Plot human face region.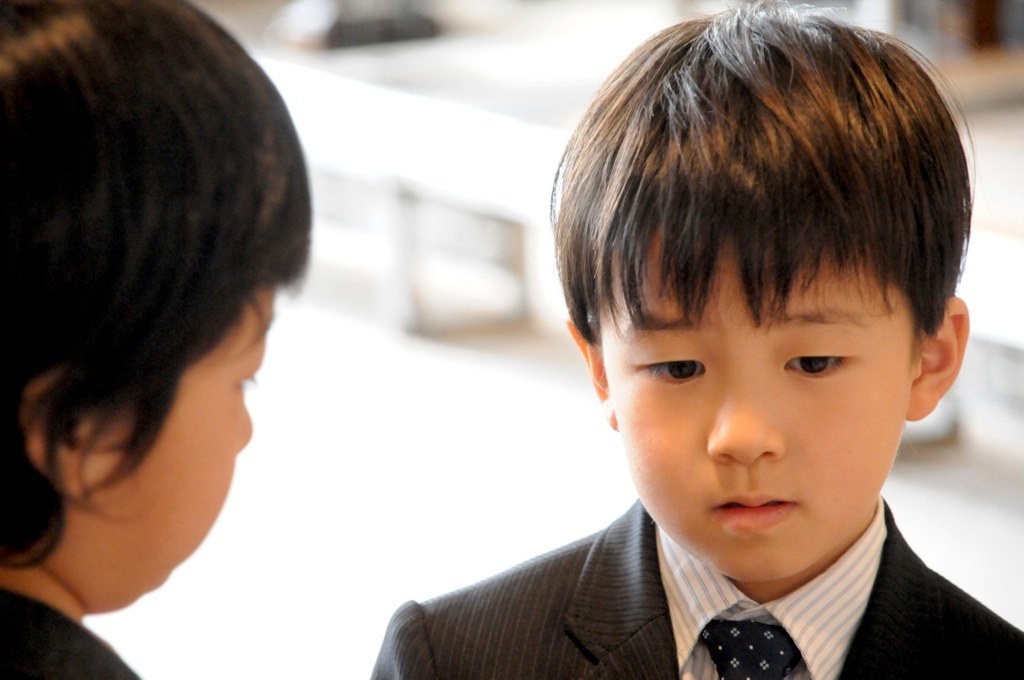
Plotted at 74 275 259 606.
